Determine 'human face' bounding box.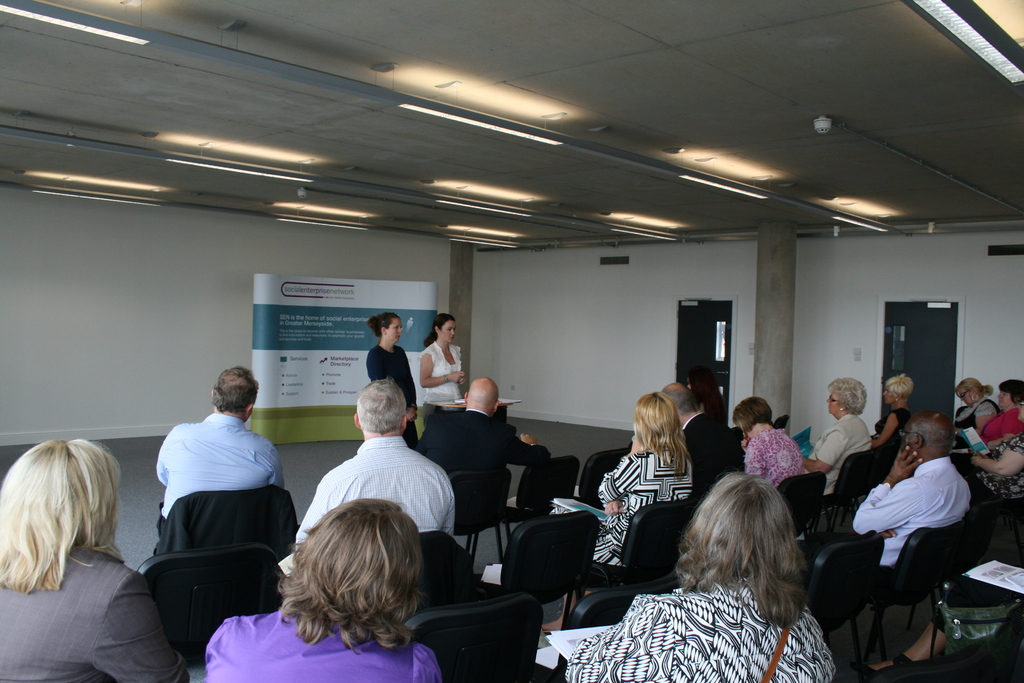
Determined: [left=442, top=320, right=457, bottom=343].
